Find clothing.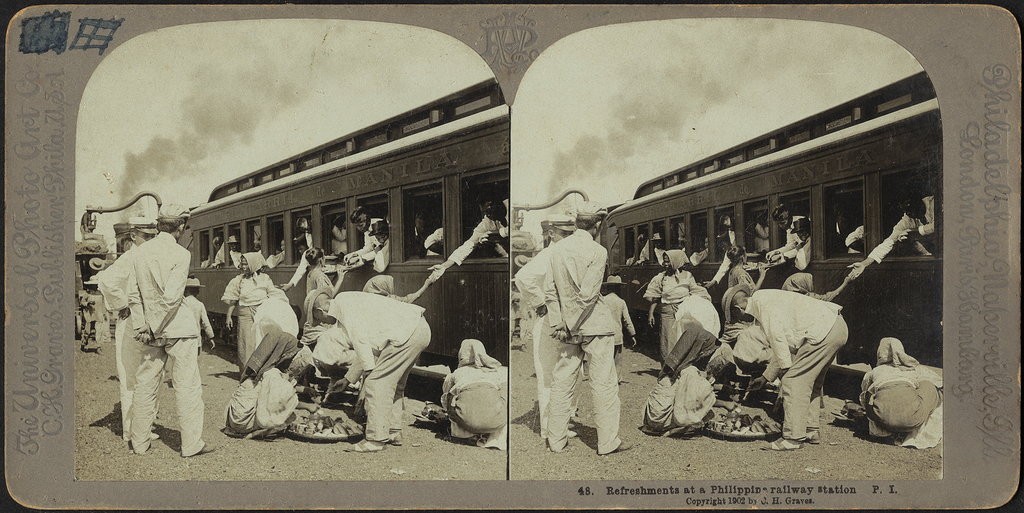
439/338/506/450.
